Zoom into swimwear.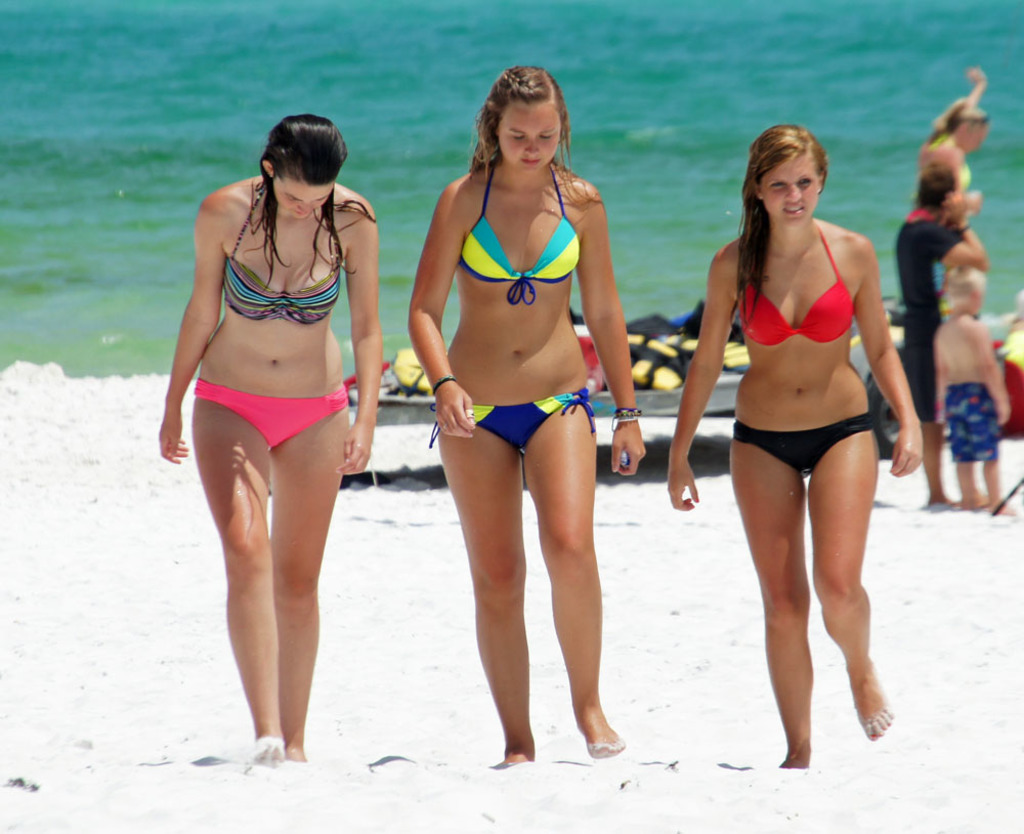
Zoom target: 187/380/348/453.
